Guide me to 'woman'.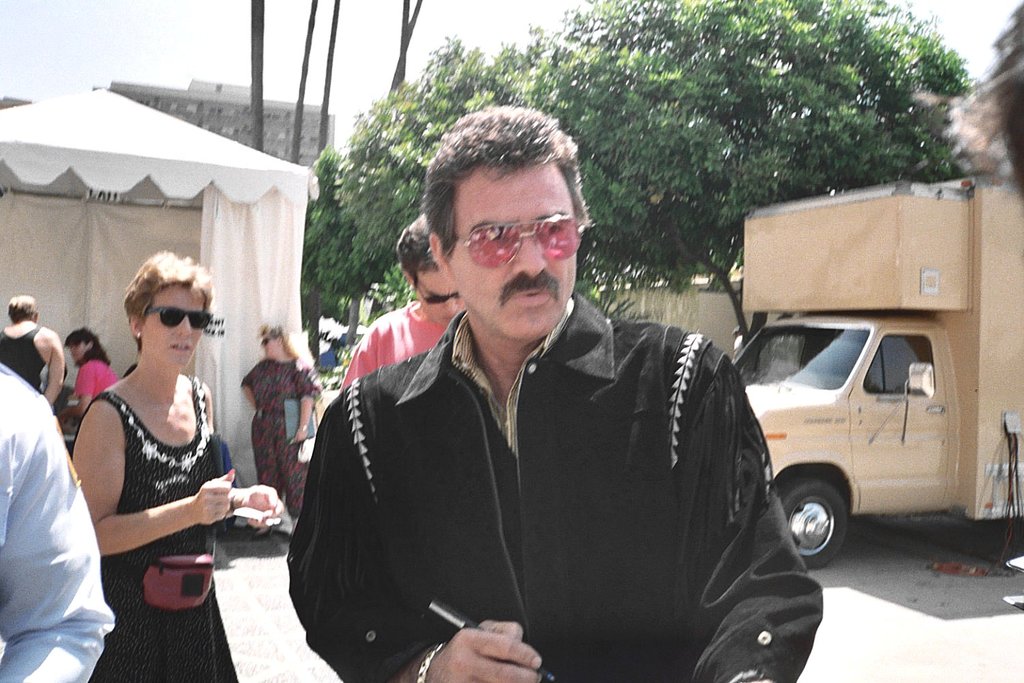
Guidance: 49, 236, 251, 654.
